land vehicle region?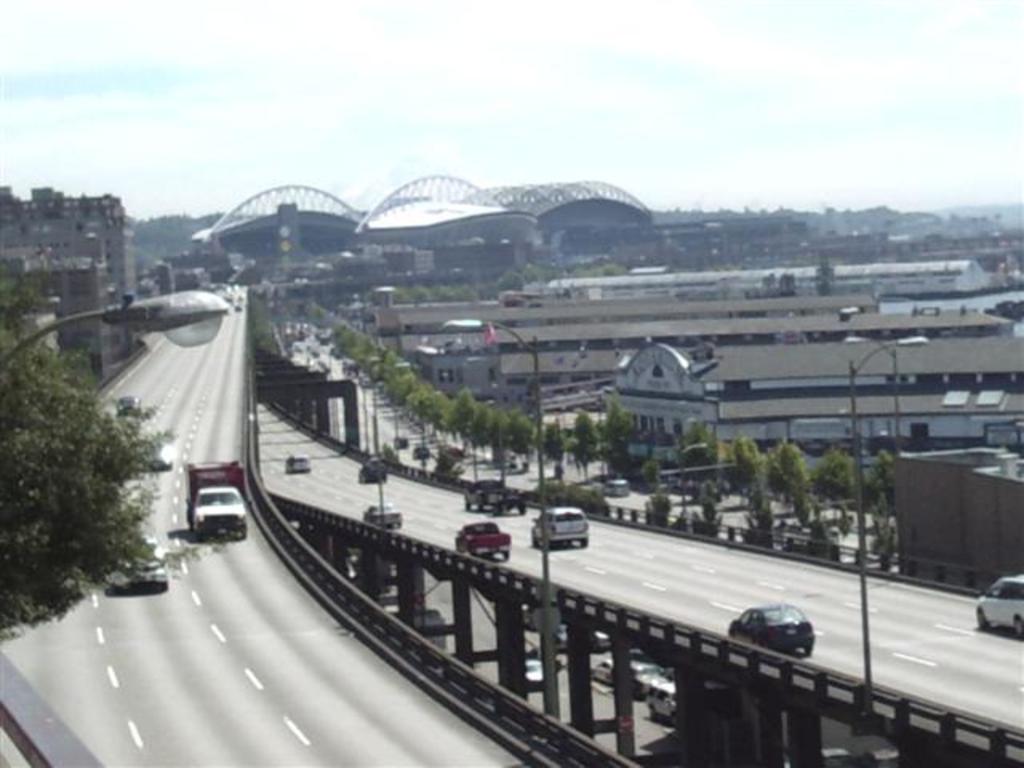
723, 603, 814, 659
